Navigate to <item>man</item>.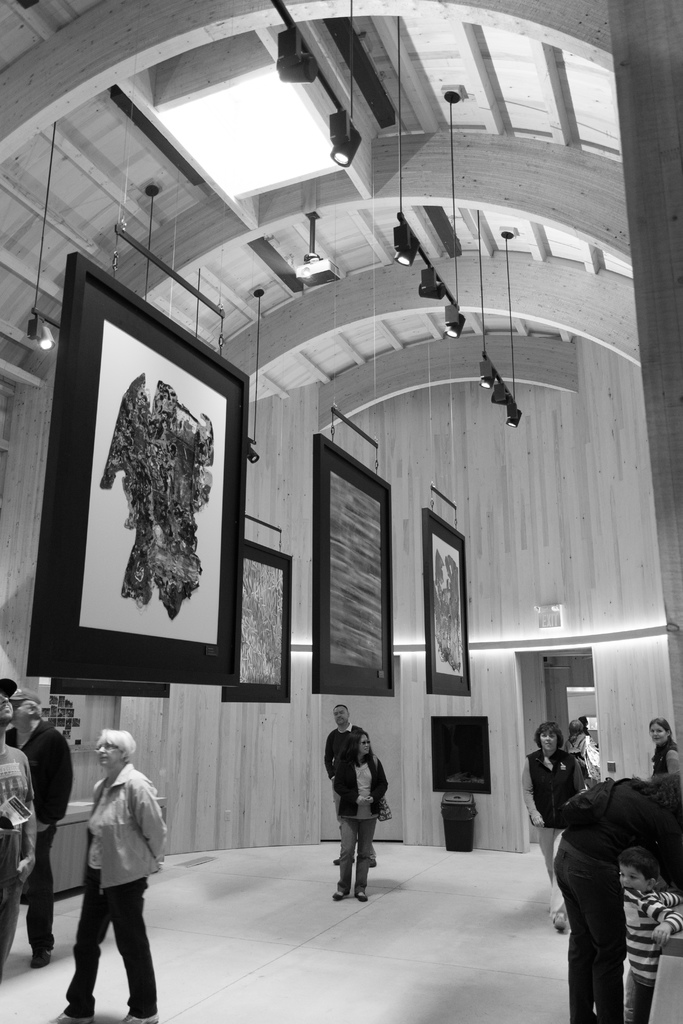
Navigation target: [322, 701, 364, 790].
